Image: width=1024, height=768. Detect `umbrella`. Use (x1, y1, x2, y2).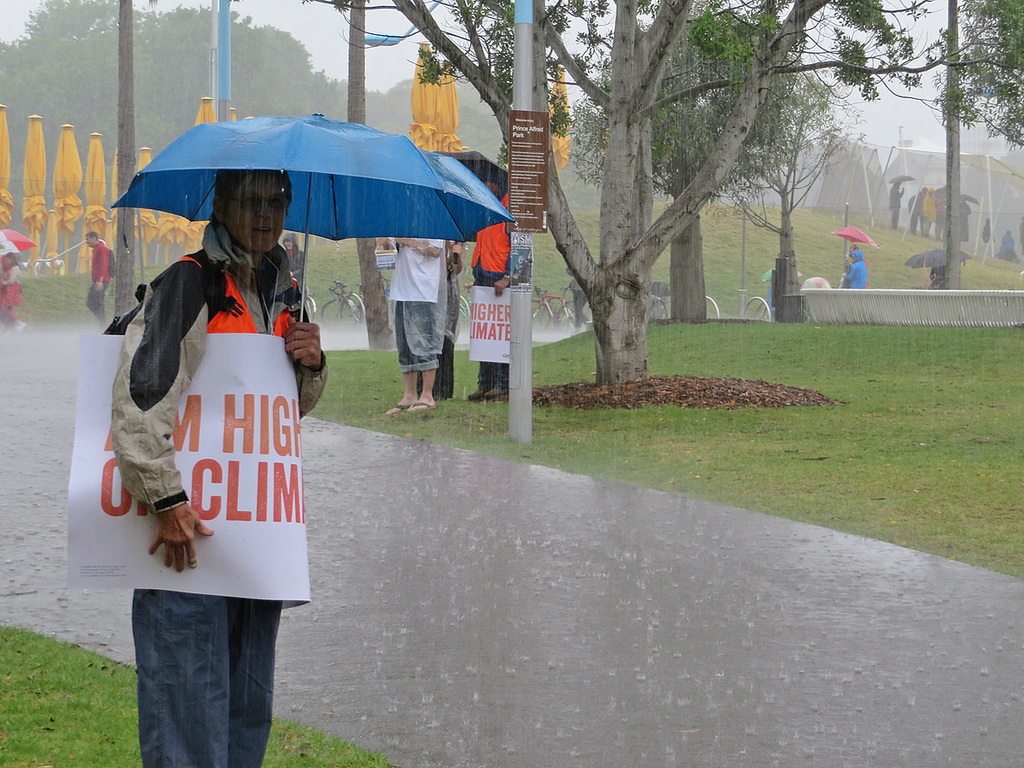
(942, 239, 974, 263).
